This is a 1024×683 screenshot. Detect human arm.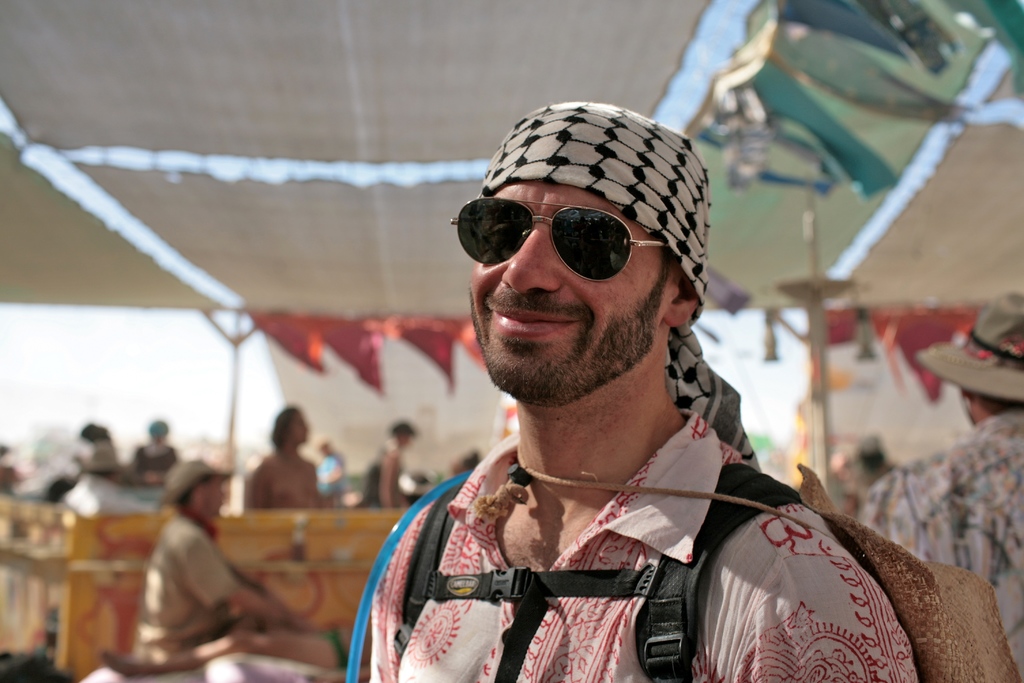
x1=737 y1=545 x2=921 y2=682.
